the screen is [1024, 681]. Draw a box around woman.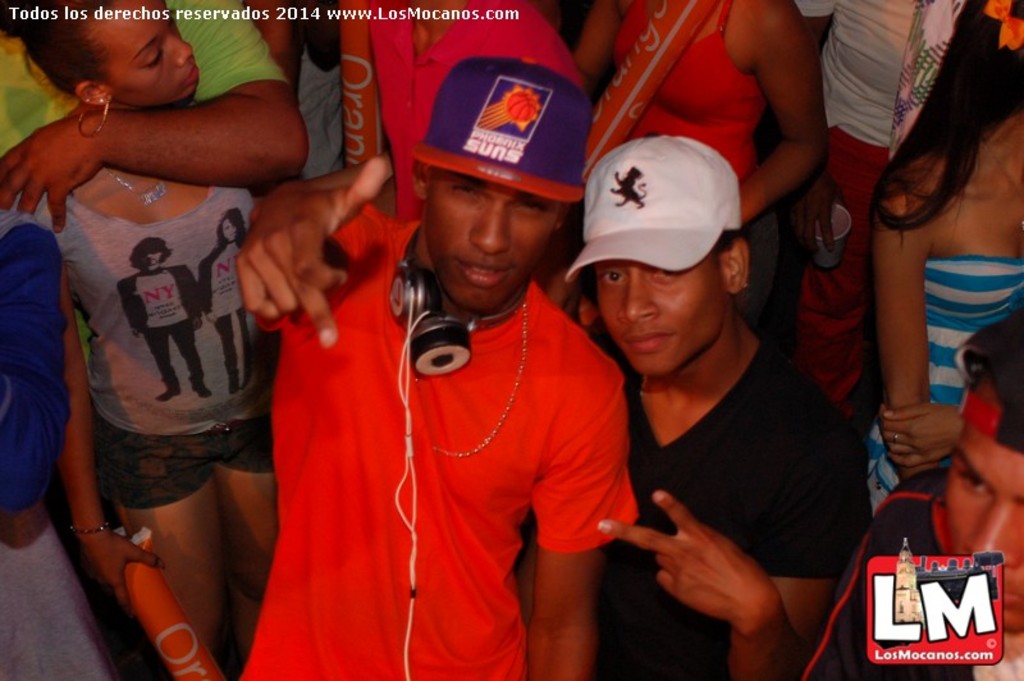
864/0/1023/518.
